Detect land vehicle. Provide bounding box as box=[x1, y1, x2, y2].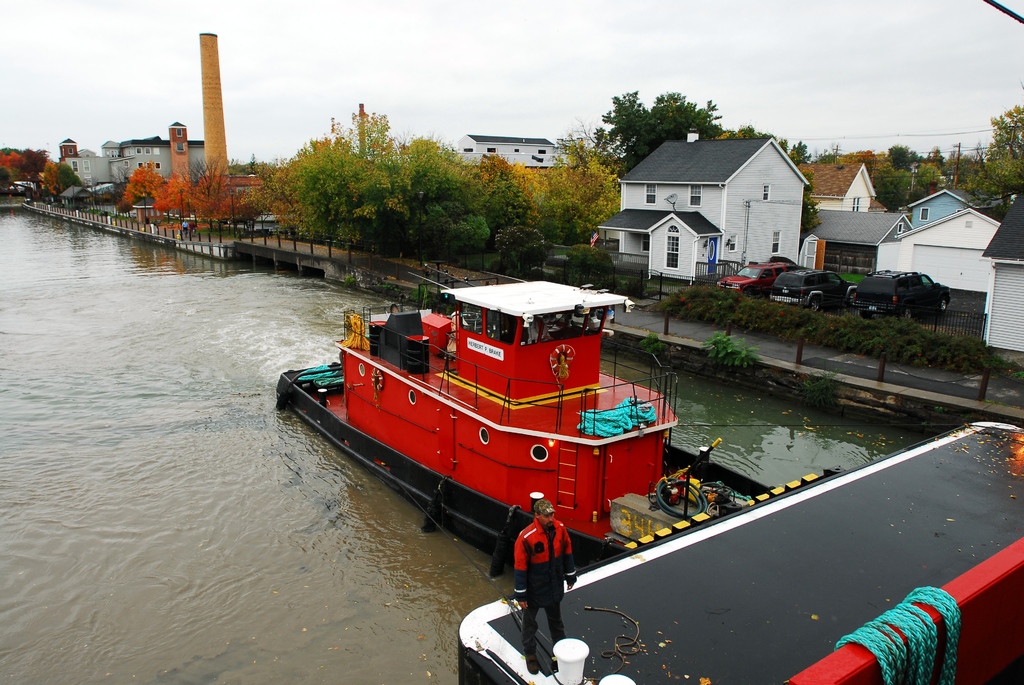
box=[848, 263, 951, 319].
